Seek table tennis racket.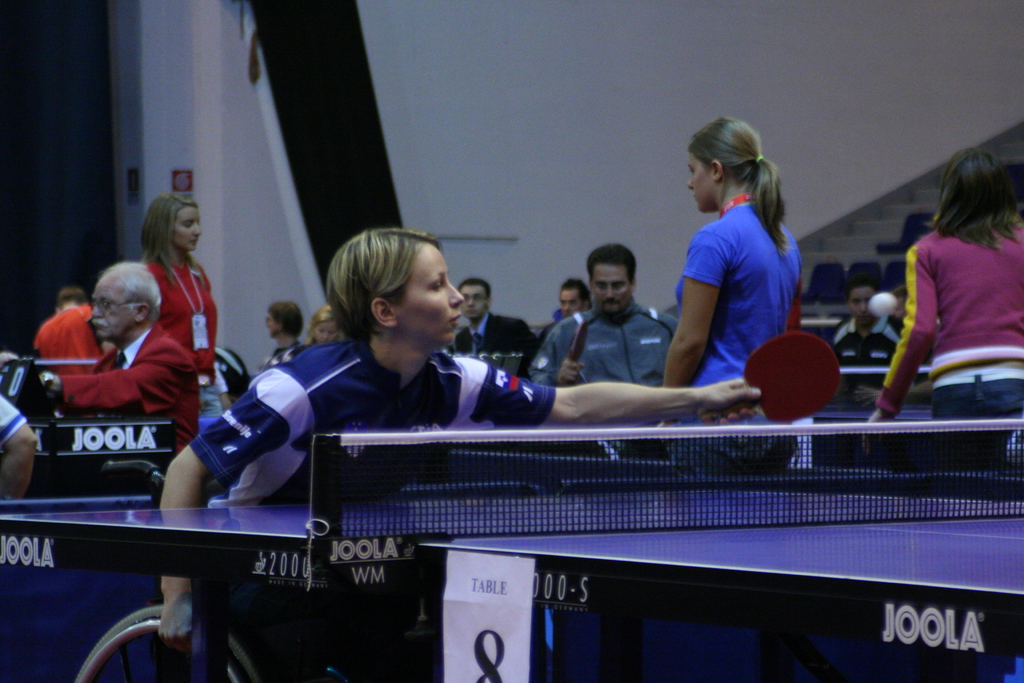
crop(700, 329, 840, 420).
